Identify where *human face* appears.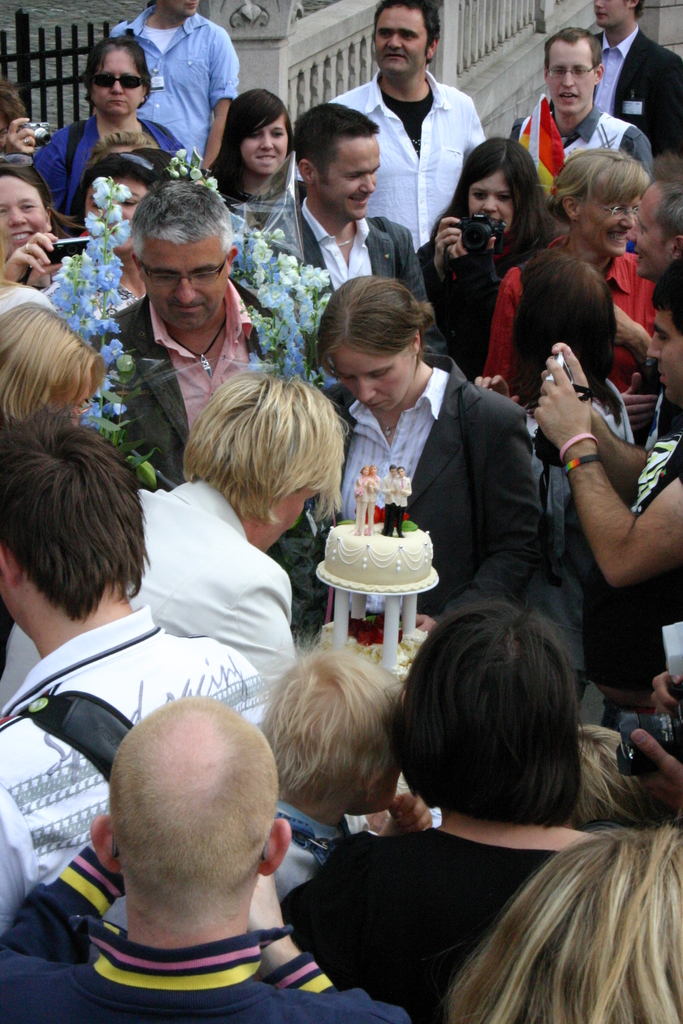
Appears at region(624, 190, 680, 274).
